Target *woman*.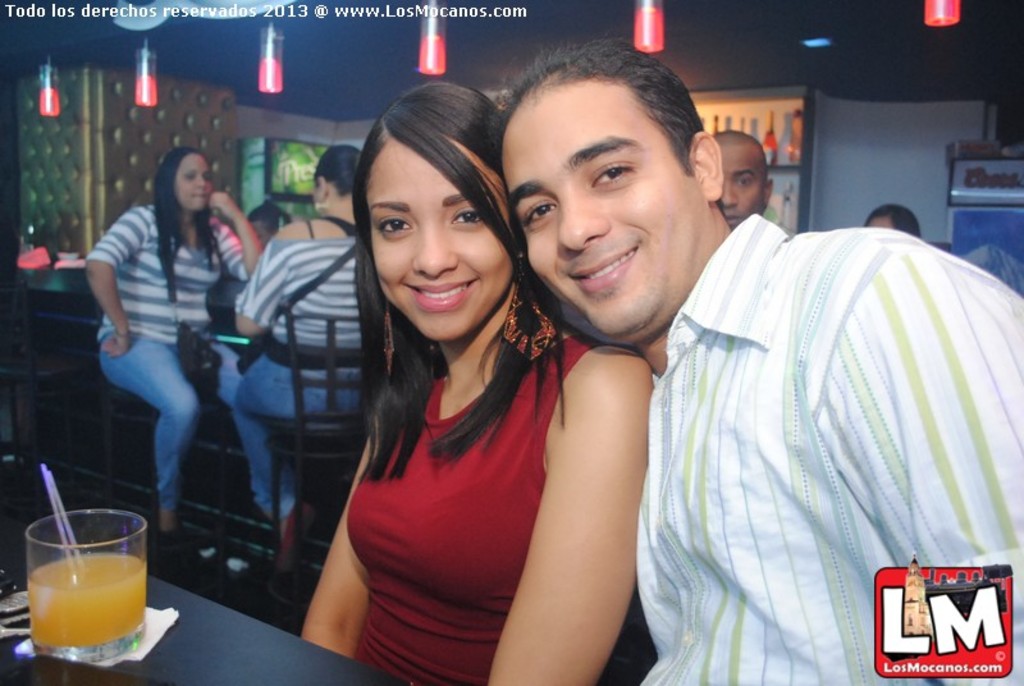
Target region: rect(229, 141, 396, 573).
